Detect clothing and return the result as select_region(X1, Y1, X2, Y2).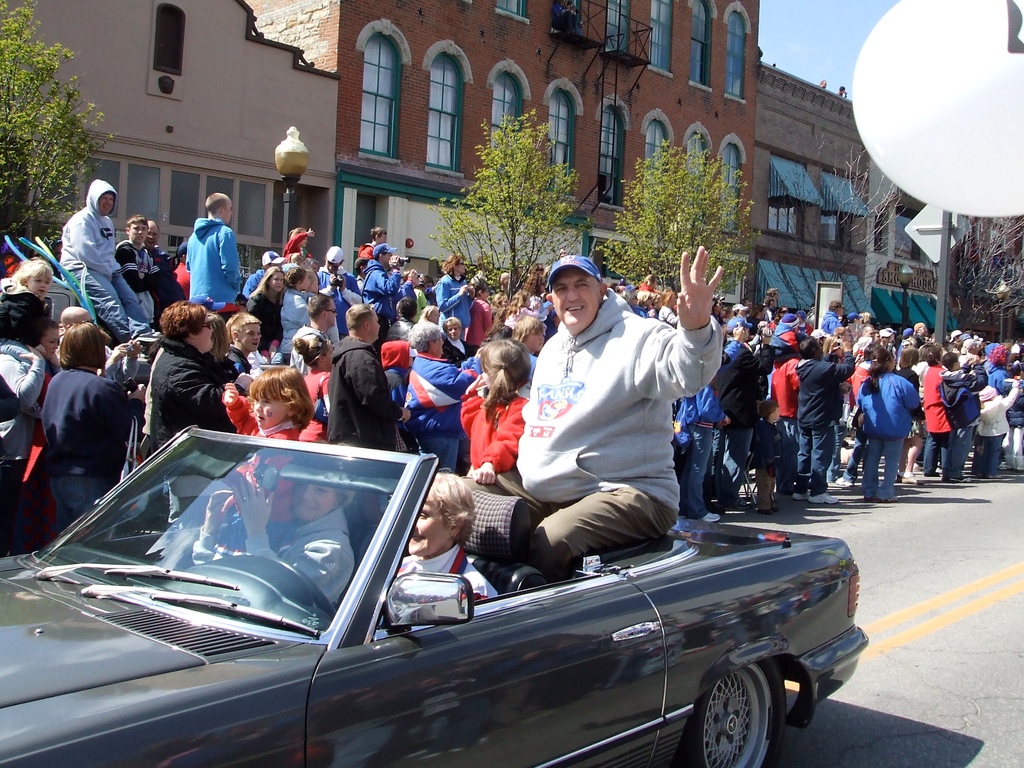
select_region(301, 370, 333, 442).
